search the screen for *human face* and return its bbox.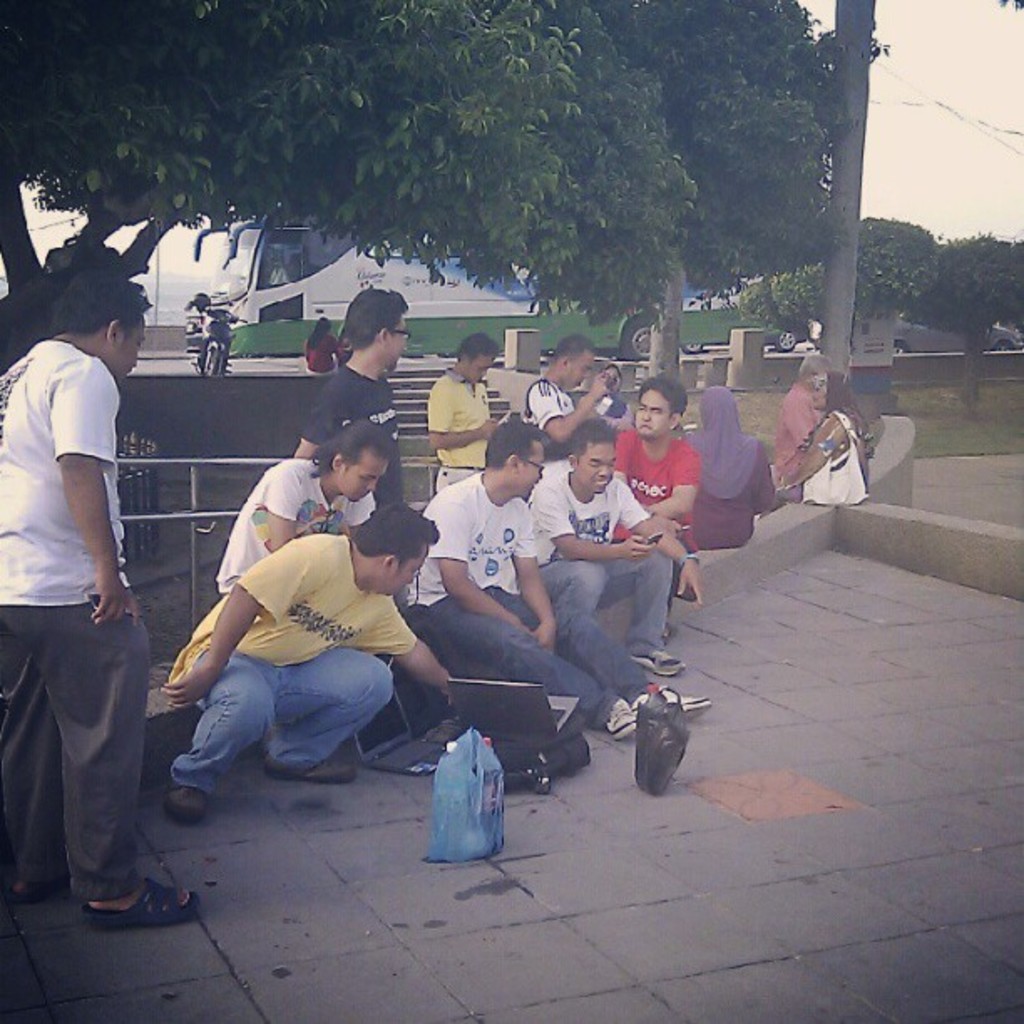
Found: pyautogui.locateOnScreen(636, 390, 664, 437).
